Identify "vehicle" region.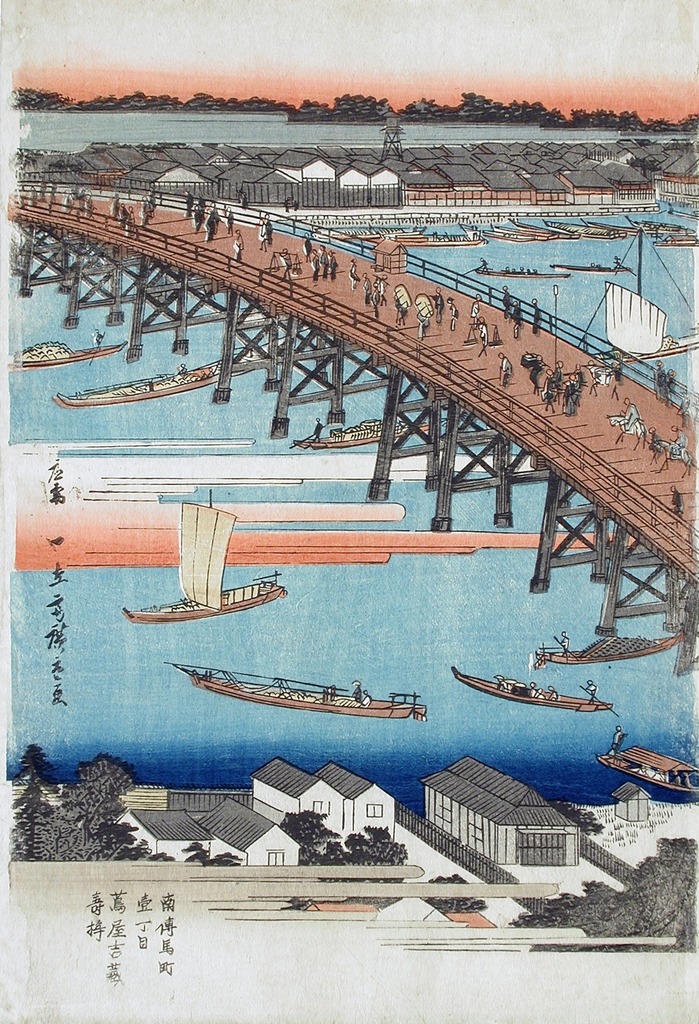
Region: x1=163 y1=657 x2=433 y2=732.
